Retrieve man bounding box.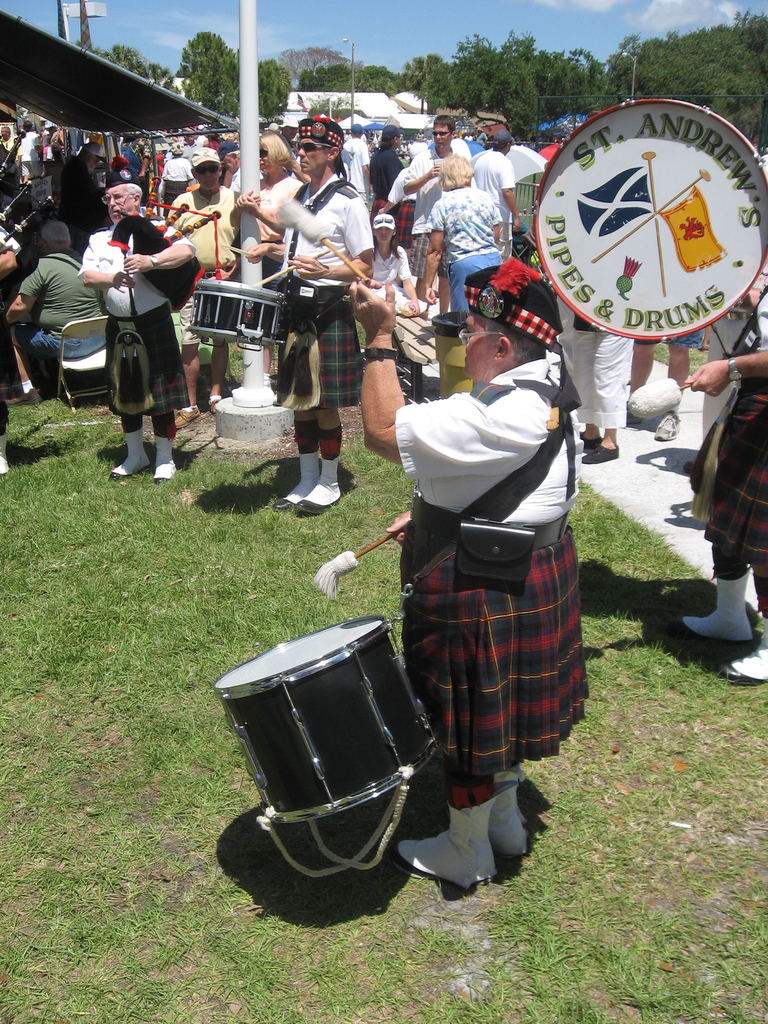
Bounding box: BBox(220, 139, 243, 196).
